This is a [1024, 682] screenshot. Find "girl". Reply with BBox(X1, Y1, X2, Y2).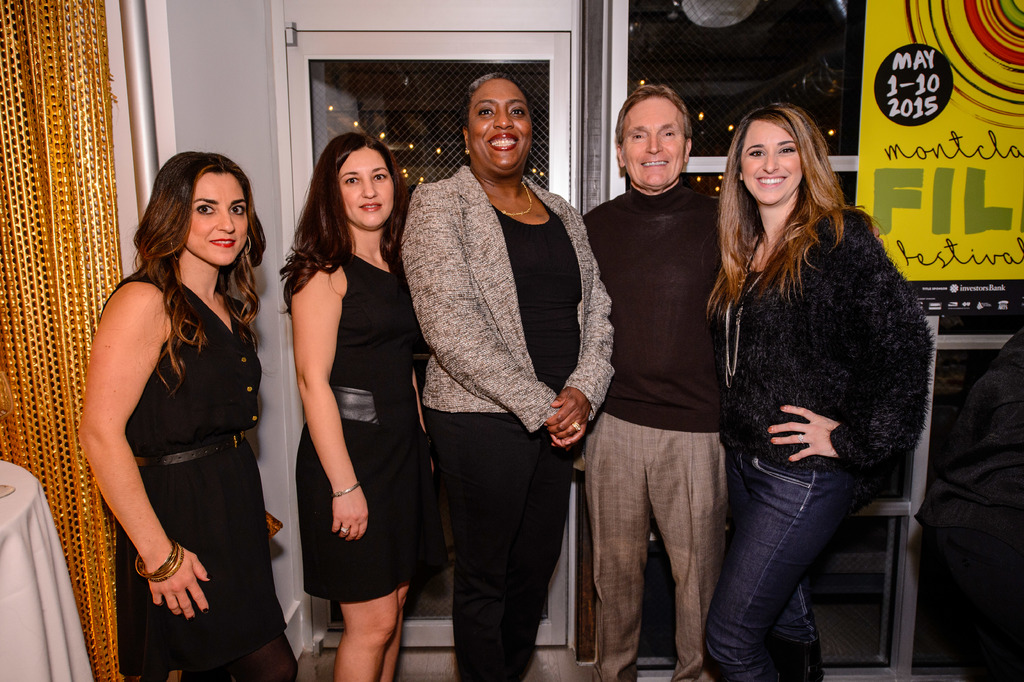
BBox(703, 103, 934, 681).
